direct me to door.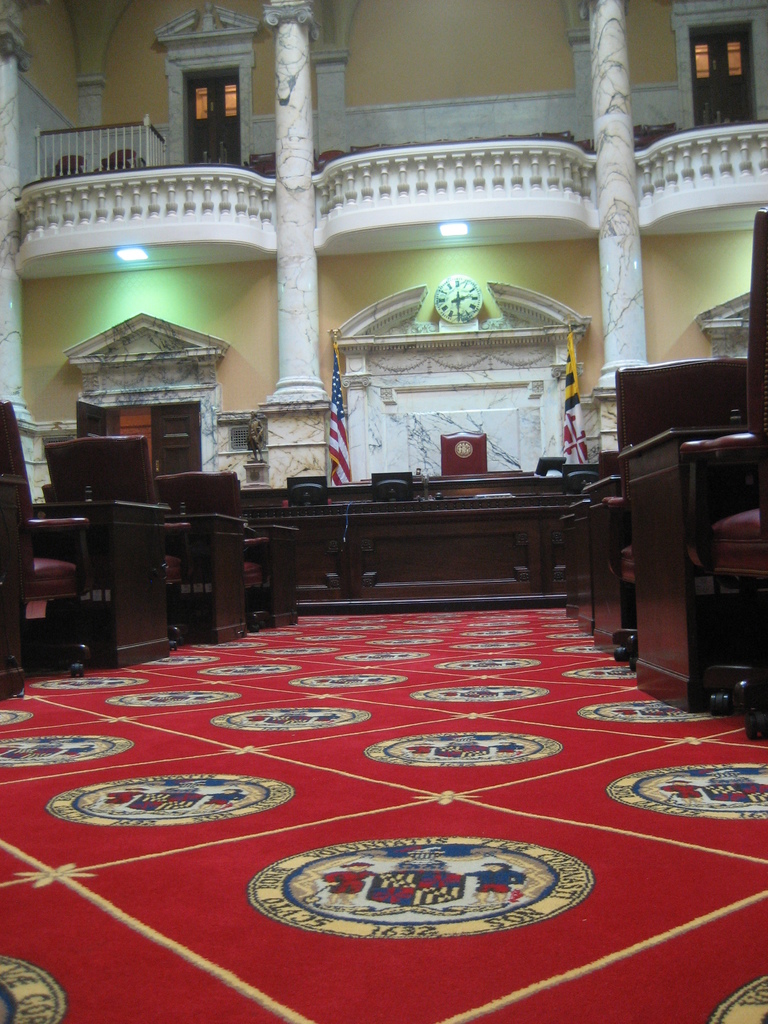
Direction: <region>143, 399, 203, 474</region>.
